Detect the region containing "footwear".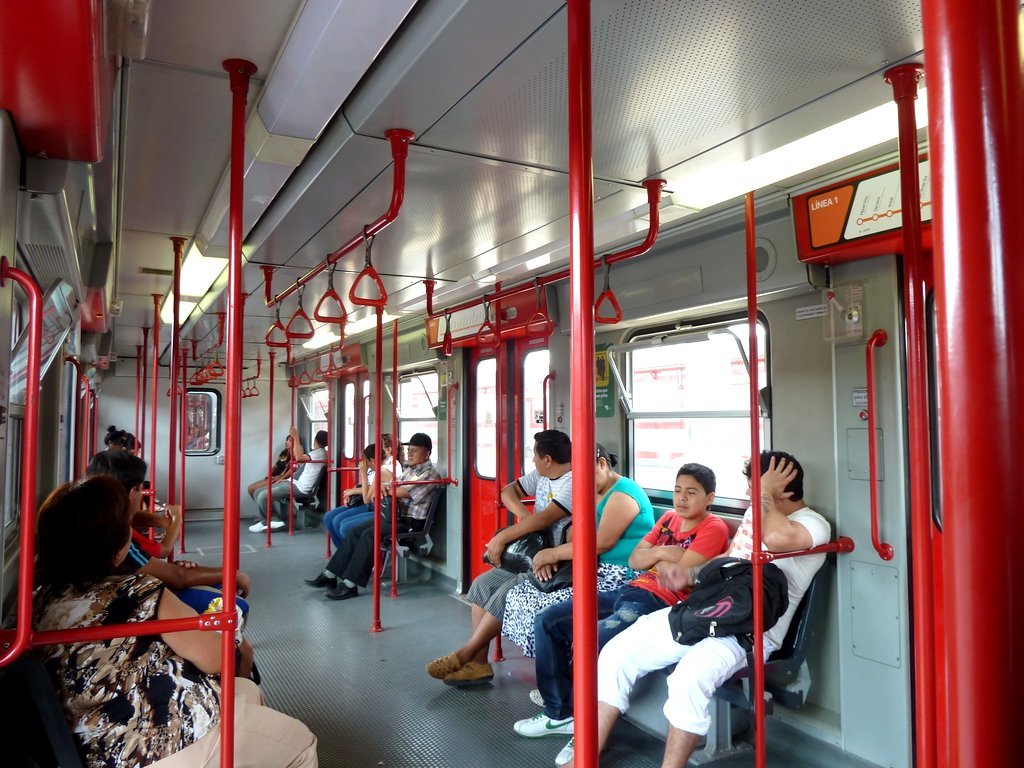
323 579 360 600.
